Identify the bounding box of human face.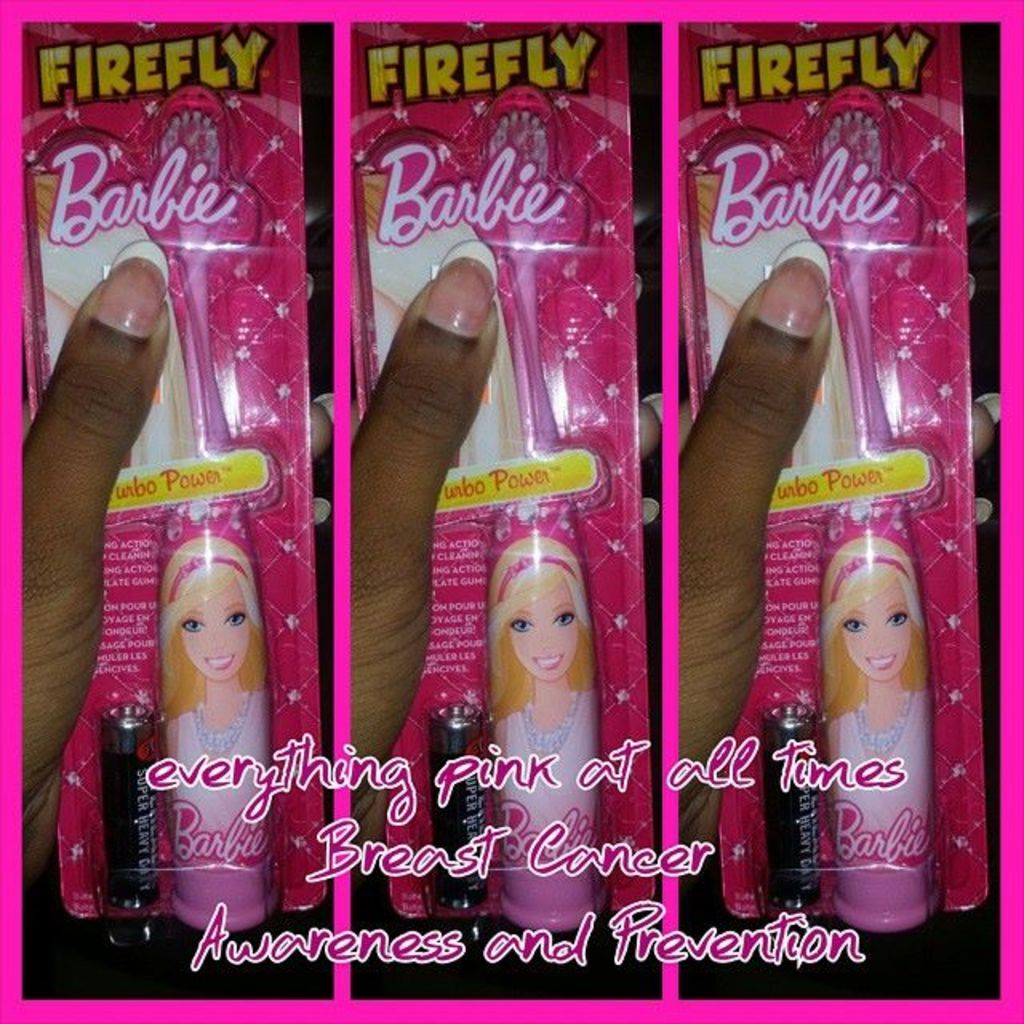
(510, 576, 573, 677).
